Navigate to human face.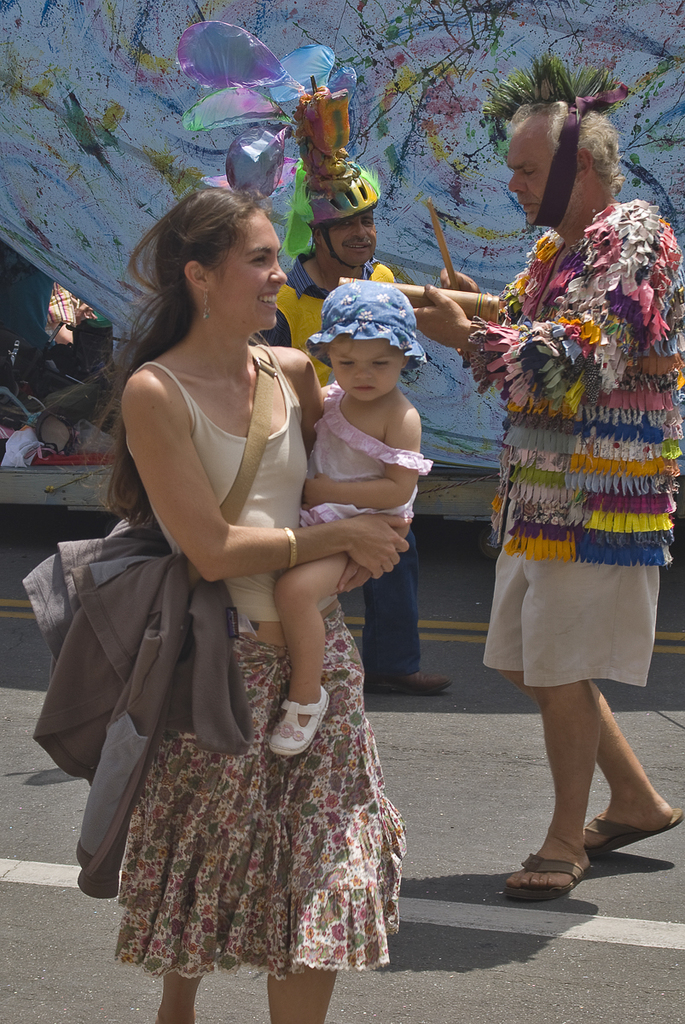
Navigation target: x1=332 y1=201 x2=378 y2=259.
